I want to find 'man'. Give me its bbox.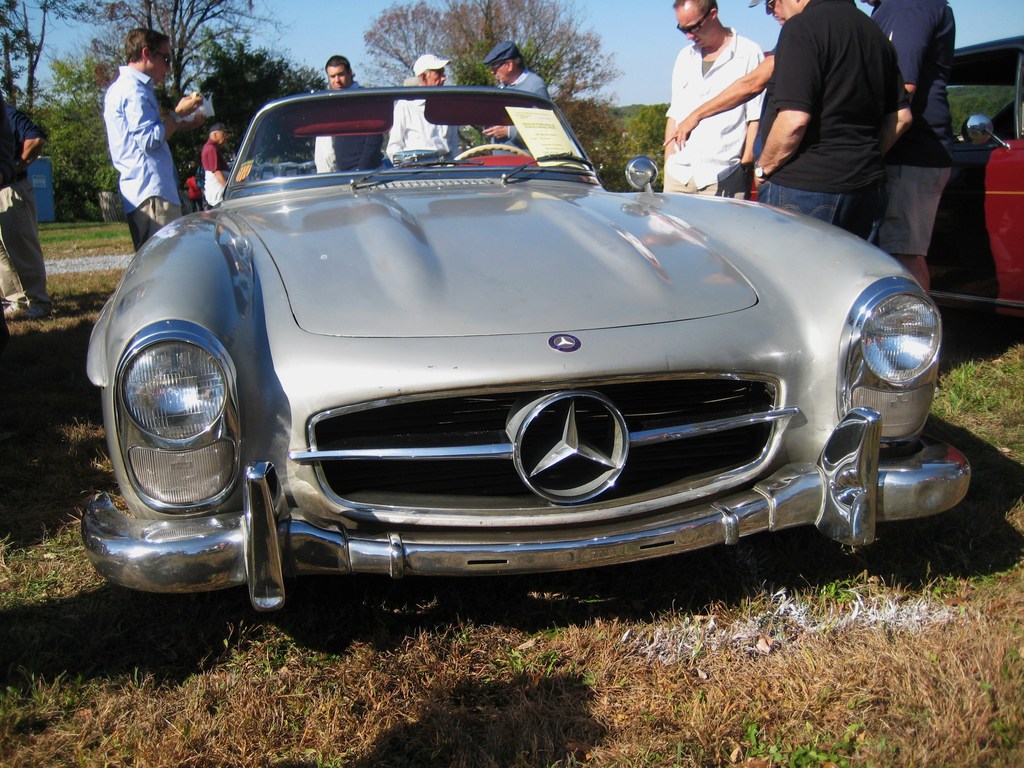
<region>470, 31, 561, 147</region>.
